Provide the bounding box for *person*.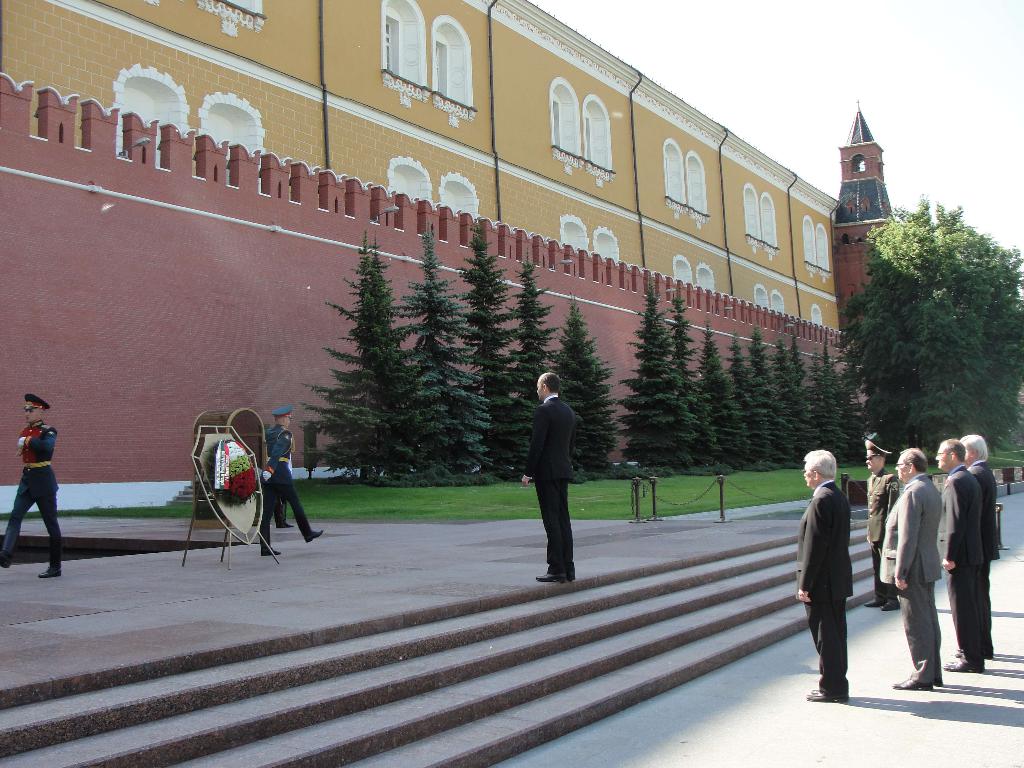
<region>948, 427, 999, 656</region>.
